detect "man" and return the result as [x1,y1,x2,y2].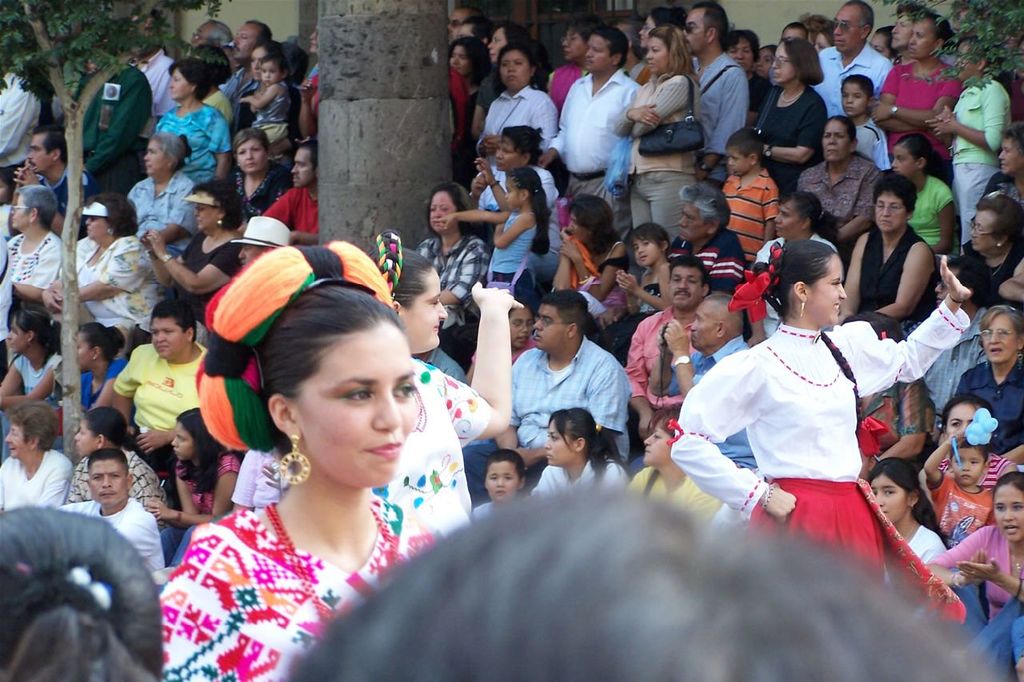
[188,18,233,53].
